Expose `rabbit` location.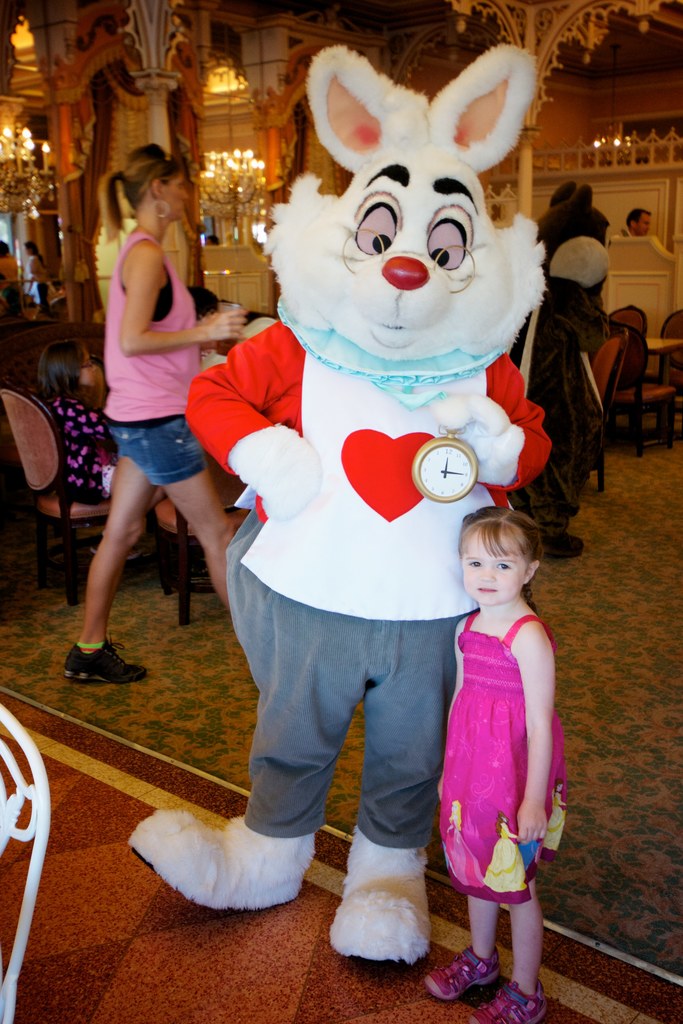
Exposed at crop(257, 43, 553, 381).
